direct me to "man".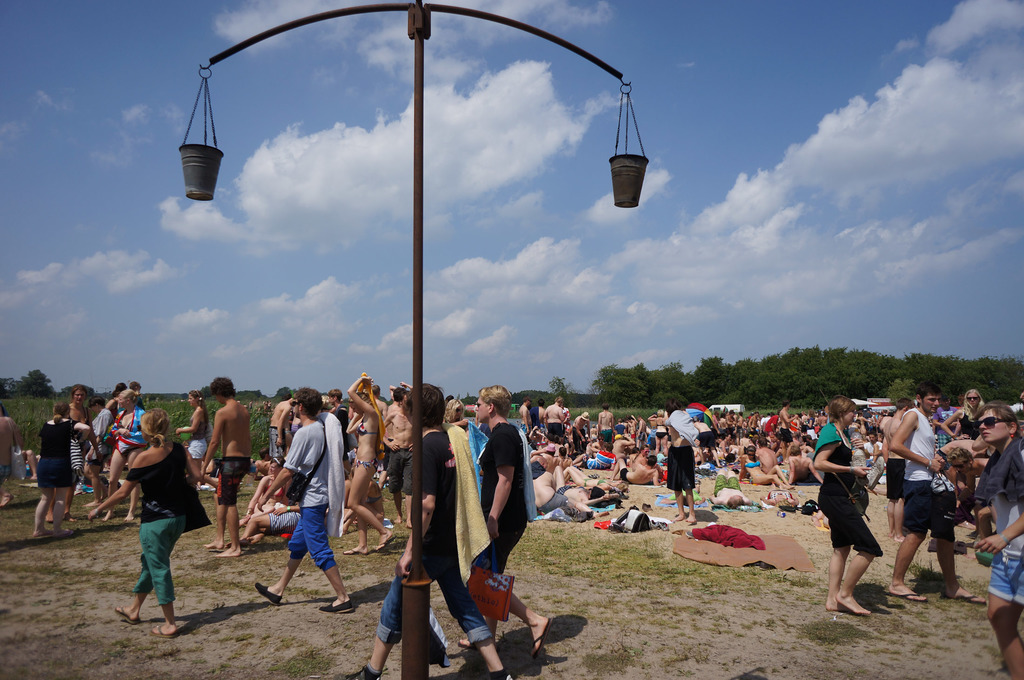
Direction: [672, 398, 700, 521].
